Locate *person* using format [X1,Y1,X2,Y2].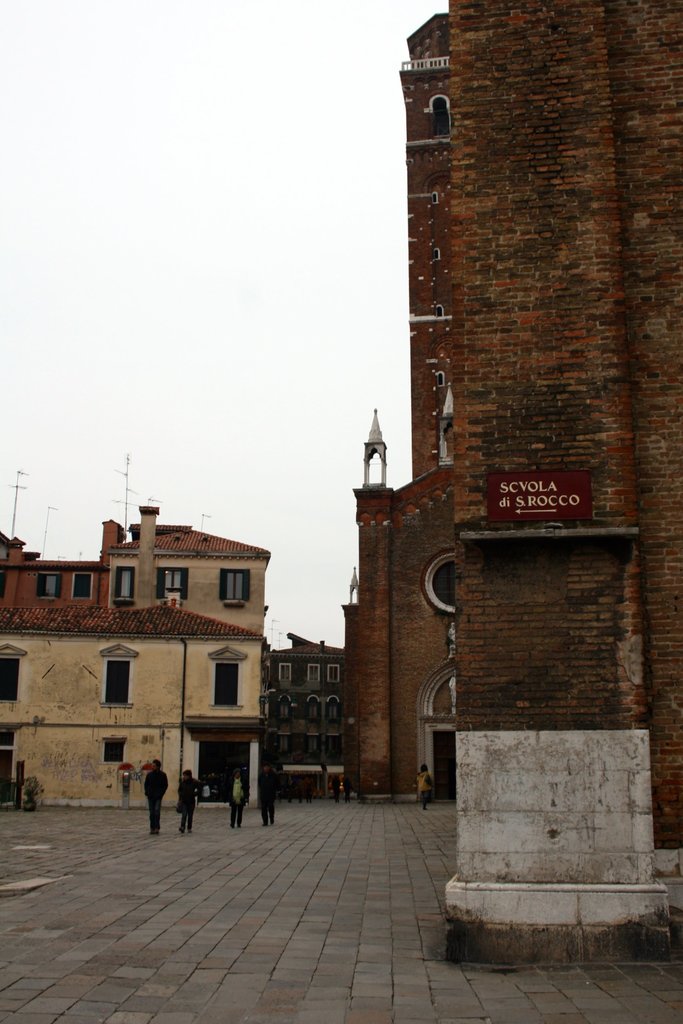
[219,765,252,826].
